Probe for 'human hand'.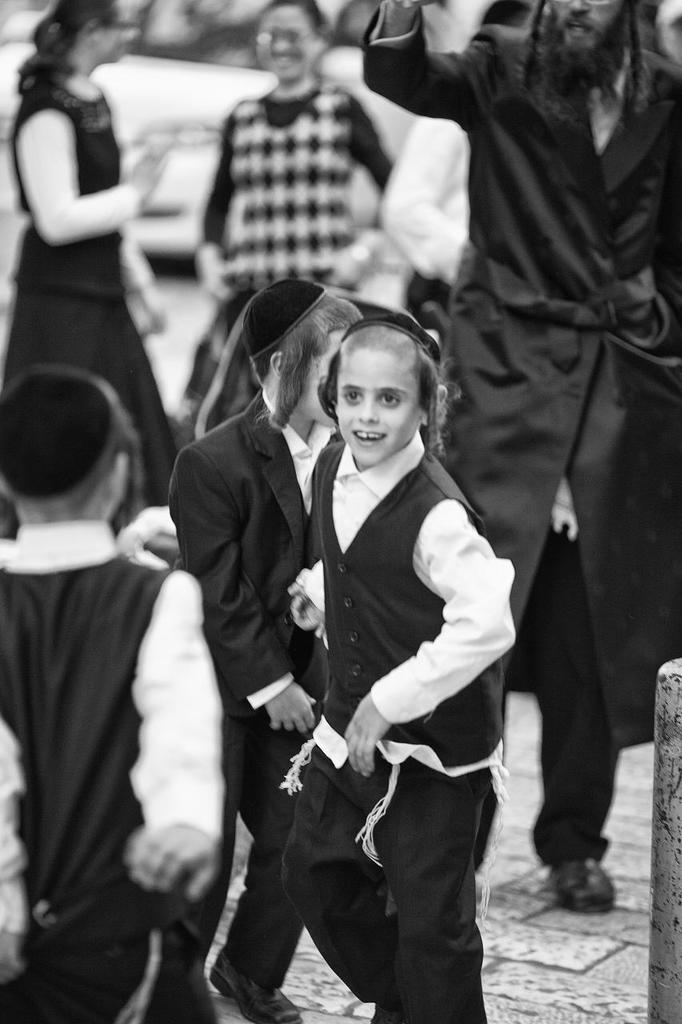
Probe result: (286,584,321,642).
